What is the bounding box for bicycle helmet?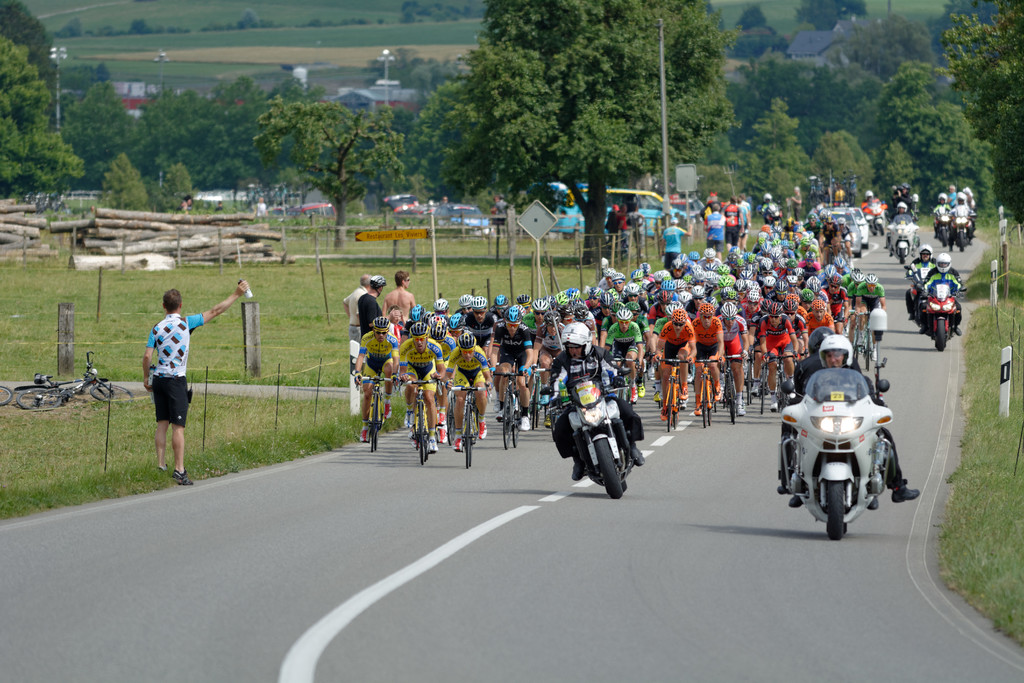
rect(610, 273, 624, 281).
